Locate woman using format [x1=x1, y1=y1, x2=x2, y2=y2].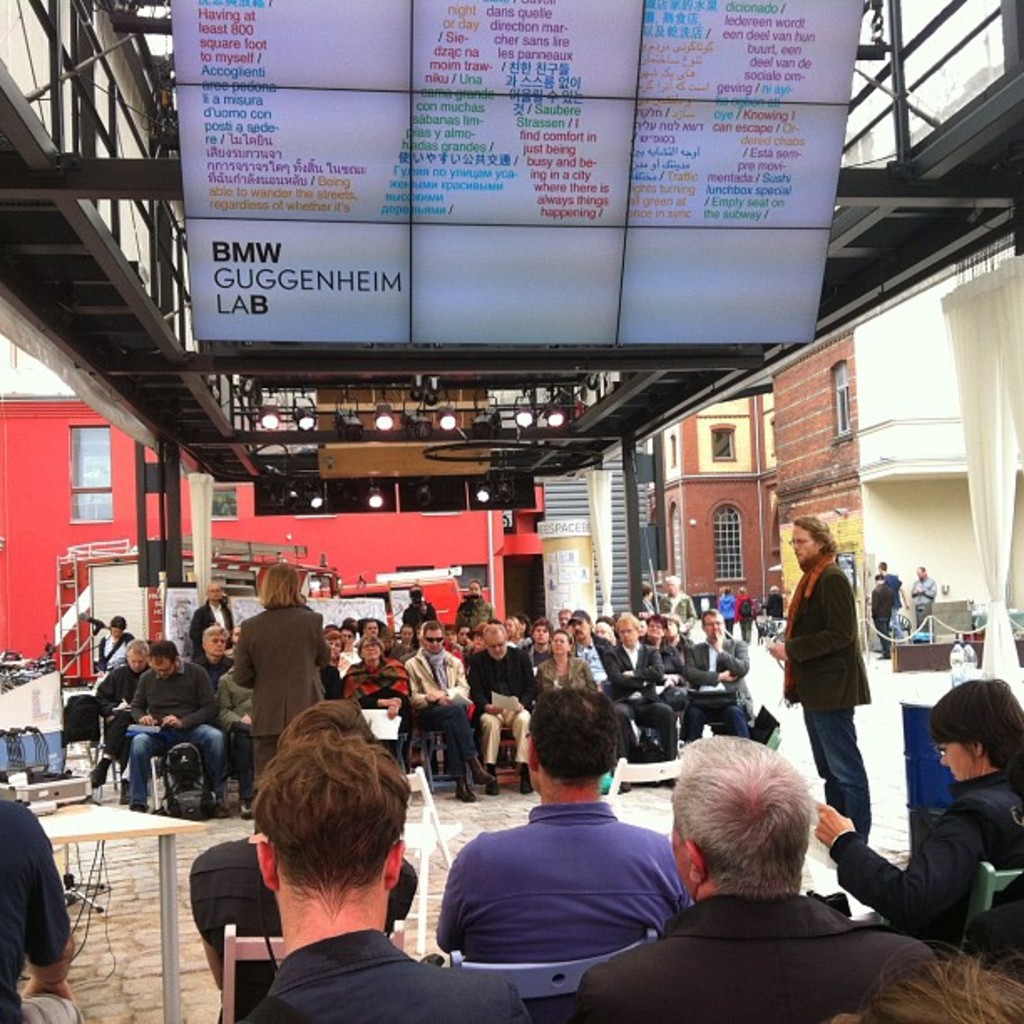
[x1=231, y1=557, x2=326, y2=795].
